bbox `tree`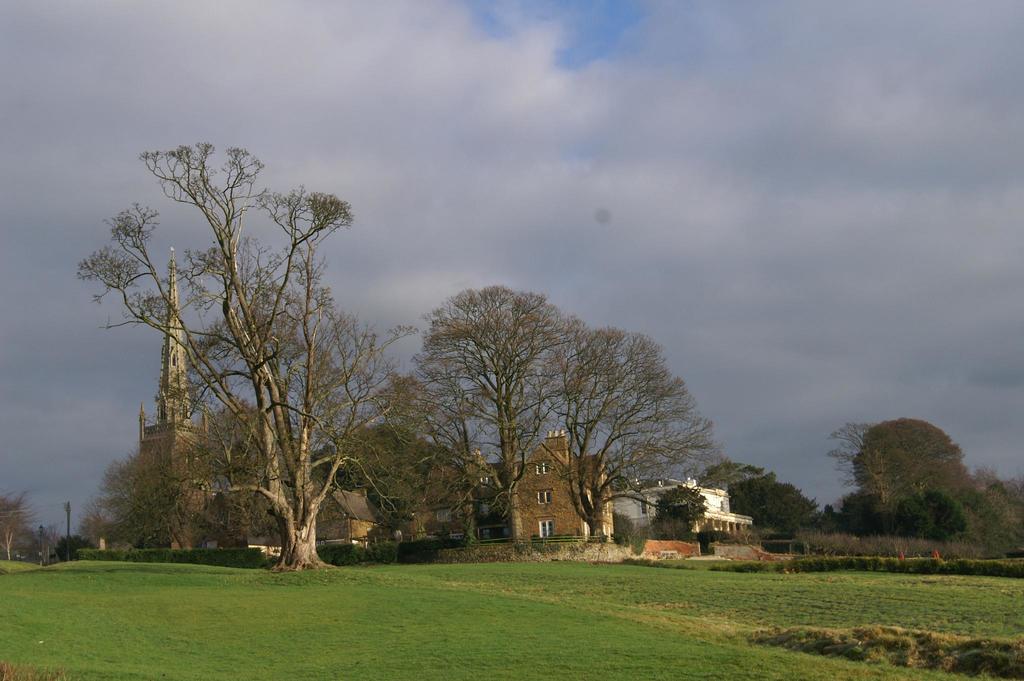
<bbox>79, 486, 127, 556</bbox>
